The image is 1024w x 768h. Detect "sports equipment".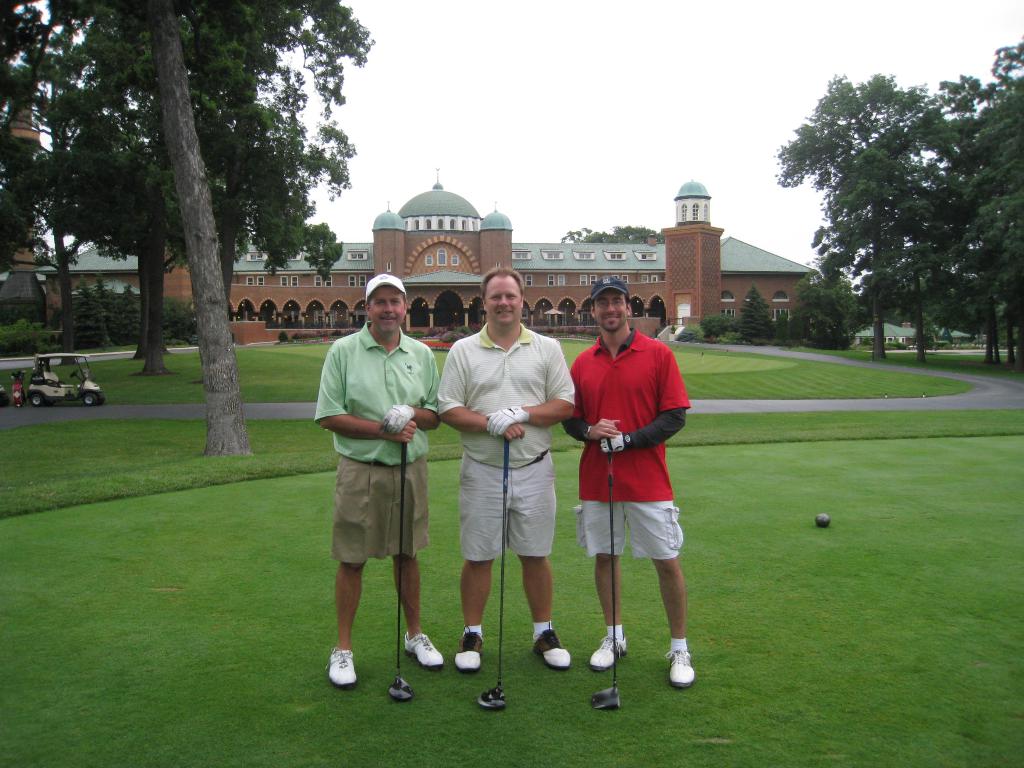
Detection: rect(455, 628, 483, 676).
